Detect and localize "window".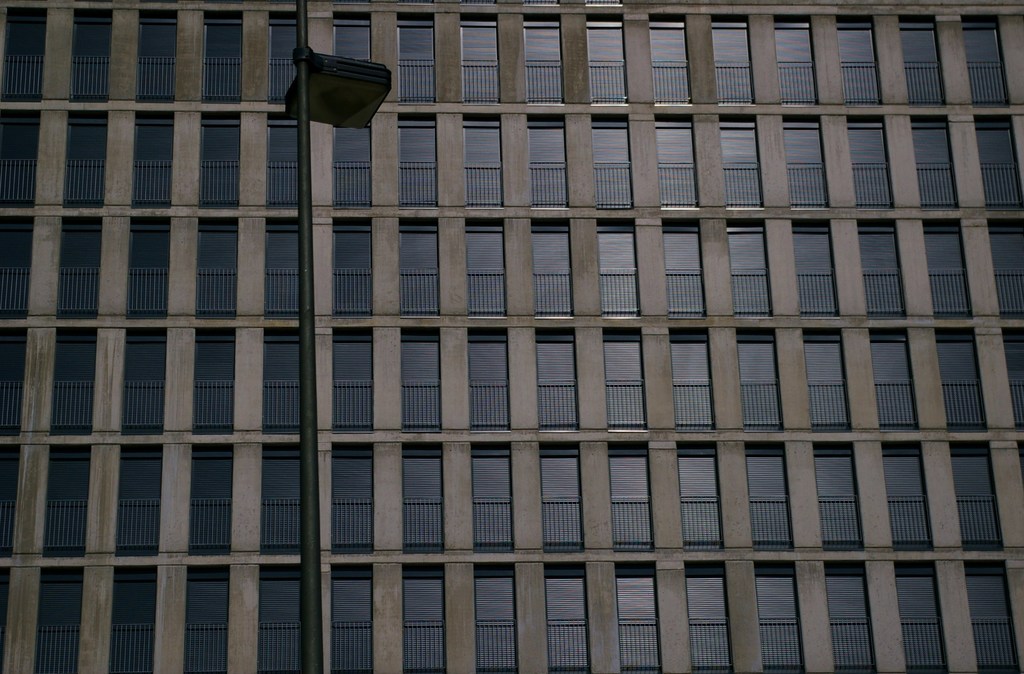
Localized at {"x1": 188, "y1": 566, "x2": 226, "y2": 670}.
